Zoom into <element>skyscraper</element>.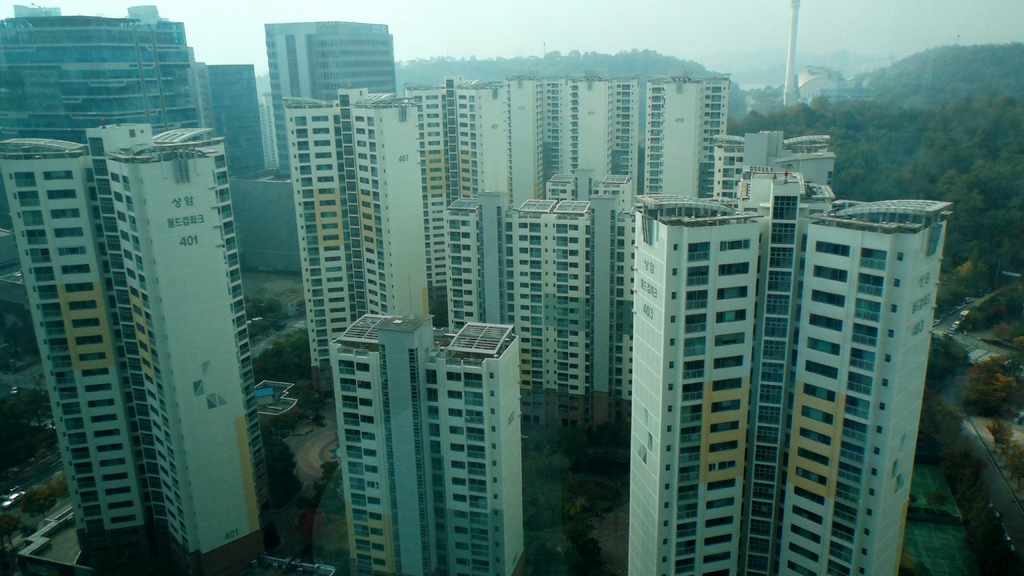
Zoom target: left=3, top=134, right=180, bottom=570.
